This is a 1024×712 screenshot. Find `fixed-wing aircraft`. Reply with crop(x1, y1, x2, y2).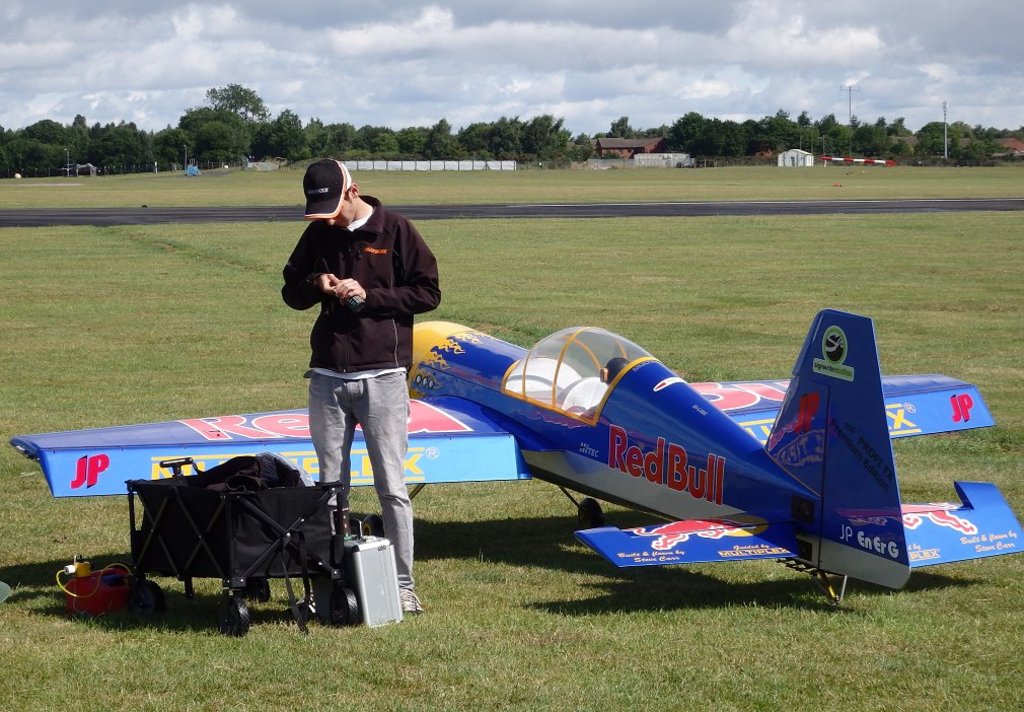
crop(10, 306, 1023, 604).
